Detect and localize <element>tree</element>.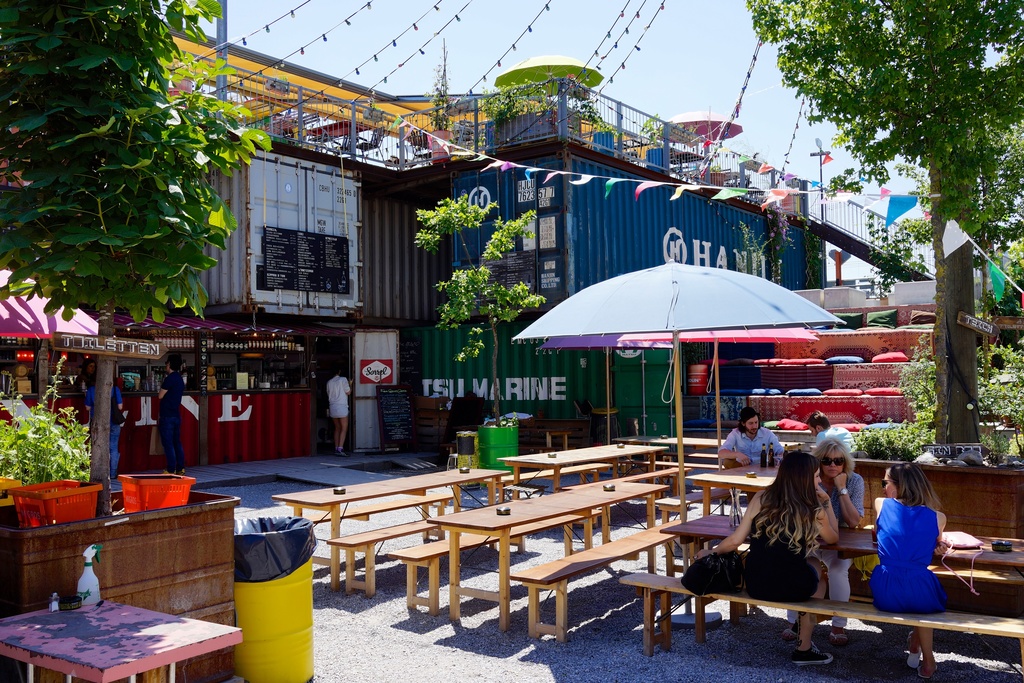
Localized at BBox(412, 191, 537, 429).
